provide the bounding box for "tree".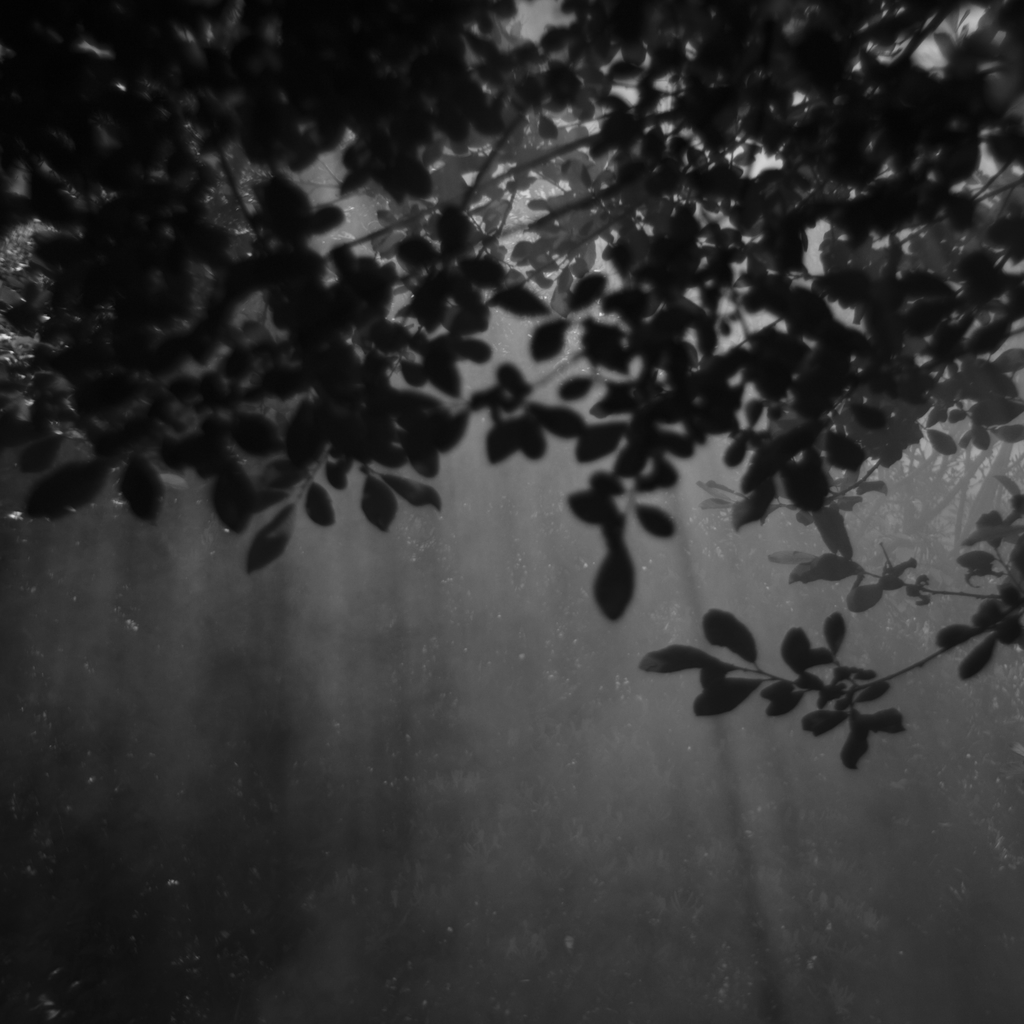
{"x1": 0, "y1": 0, "x2": 1023, "y2": 768}.
